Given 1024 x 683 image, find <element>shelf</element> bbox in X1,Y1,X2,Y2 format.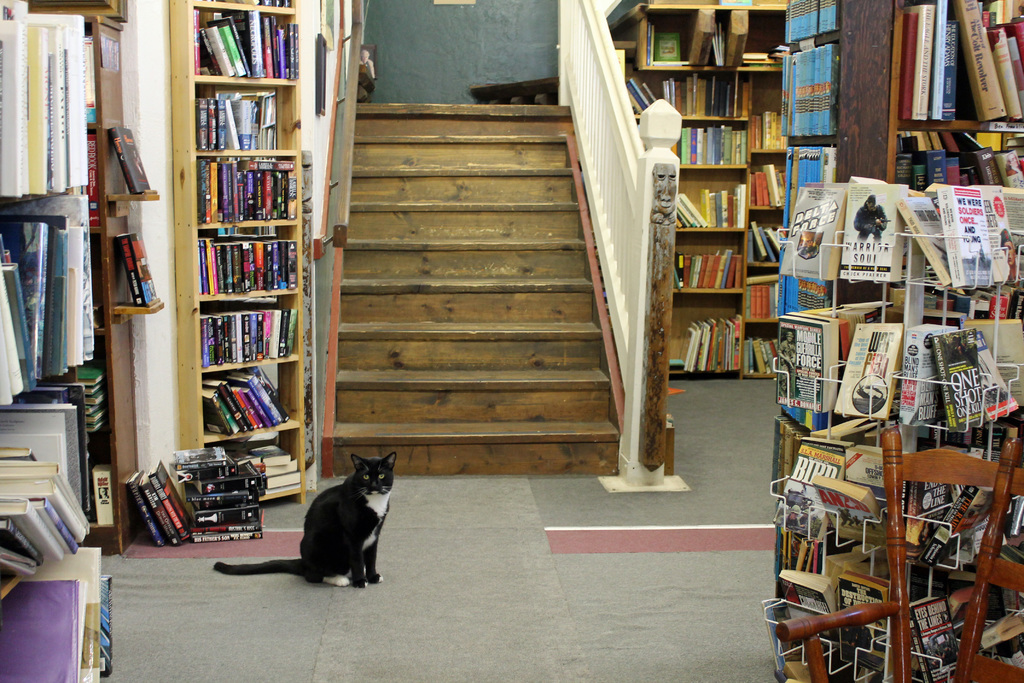
780,0,842,324.
